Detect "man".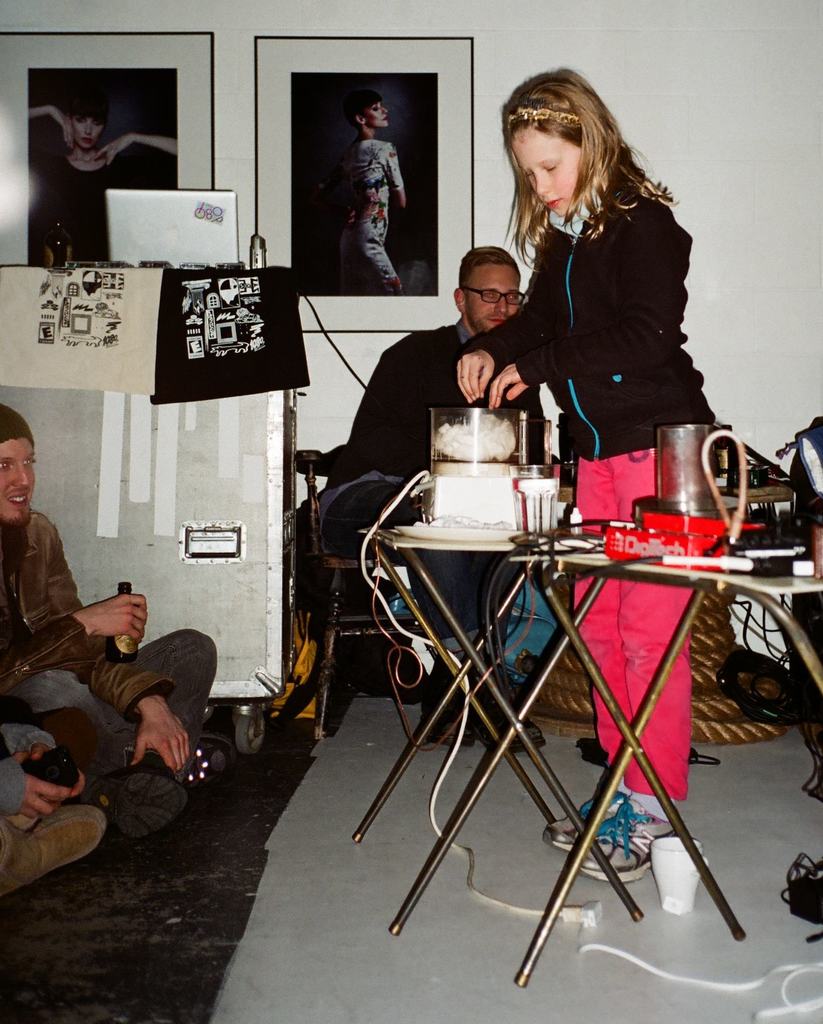
Detected at left=309, top=246, right=549, bottom=755.
